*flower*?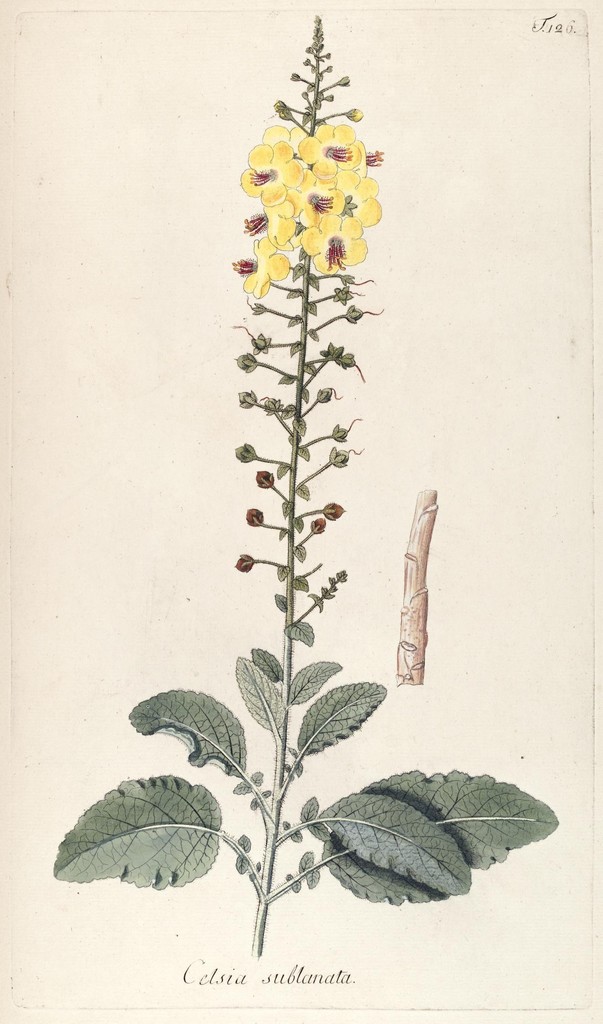
[x1=246, y1=507, x2=266, y2=526]
